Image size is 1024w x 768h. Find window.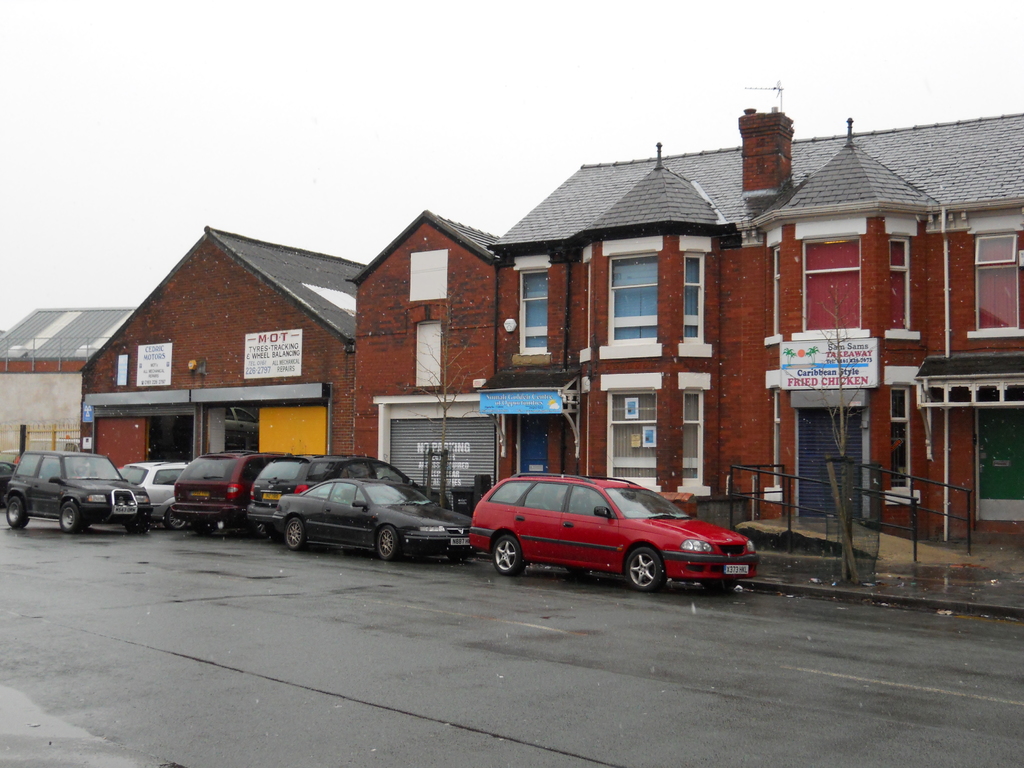
598 257 687 337.
